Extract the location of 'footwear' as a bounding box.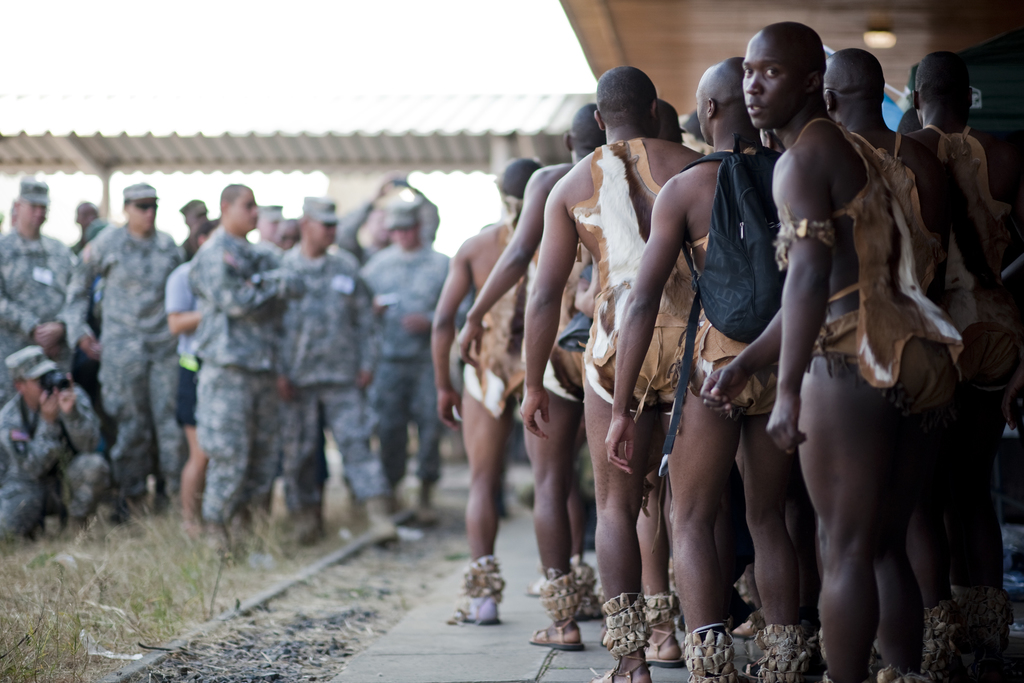
bbox(115, 486, 150, 537).
